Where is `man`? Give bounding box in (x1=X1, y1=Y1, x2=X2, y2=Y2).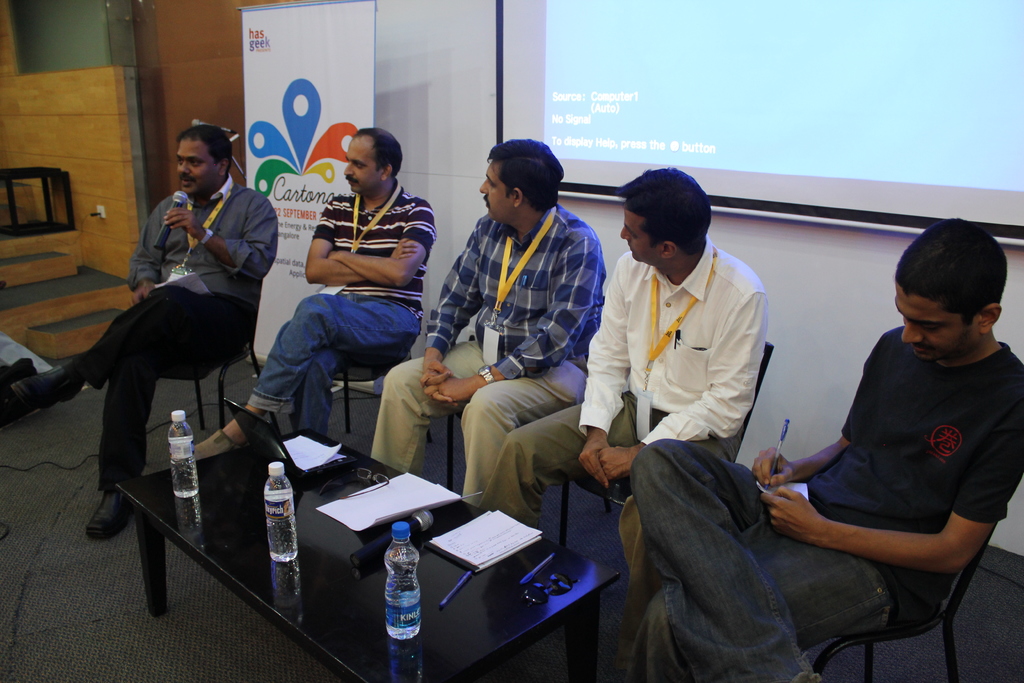
(x1=39, y1=147, x2=294, y2=514).
